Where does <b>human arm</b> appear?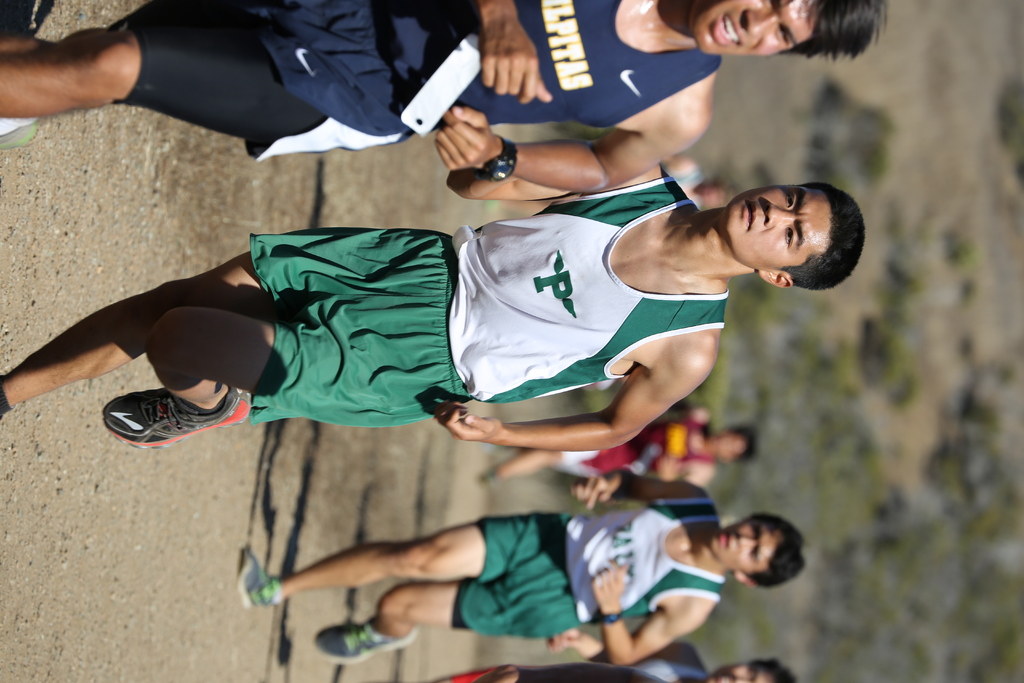
Appears at 584,552,700,668.
